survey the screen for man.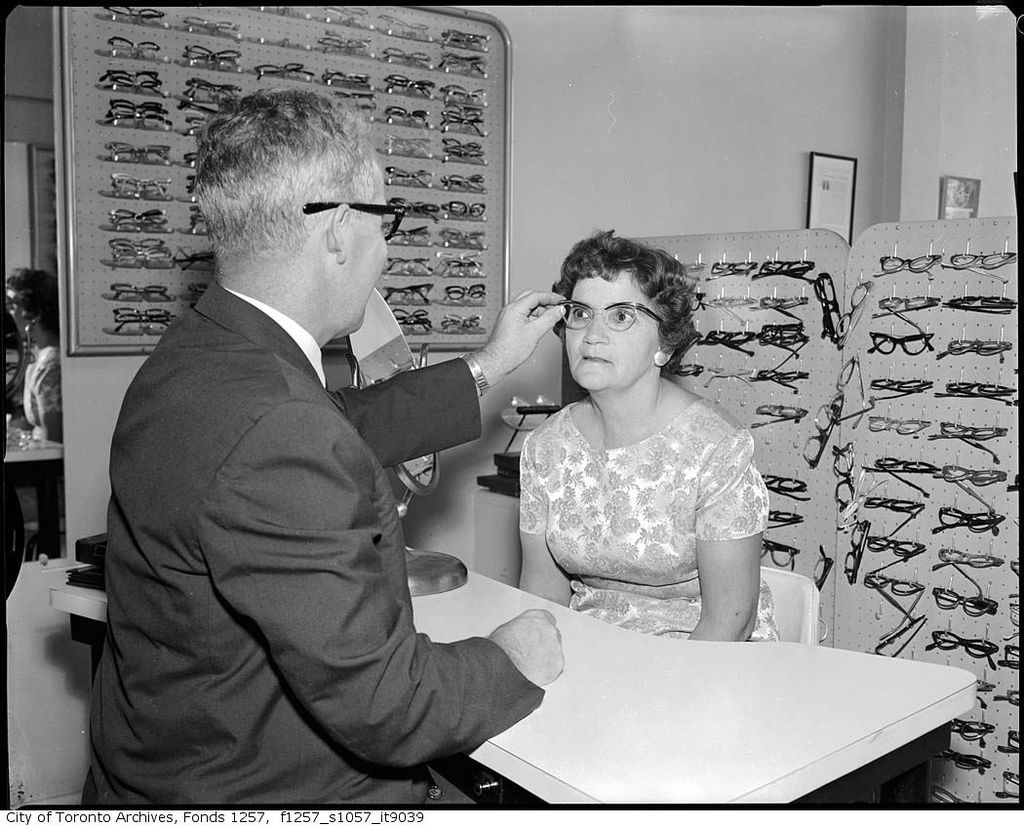
Survey found: (x1=110, y1=89, x2=592, y2=801).
